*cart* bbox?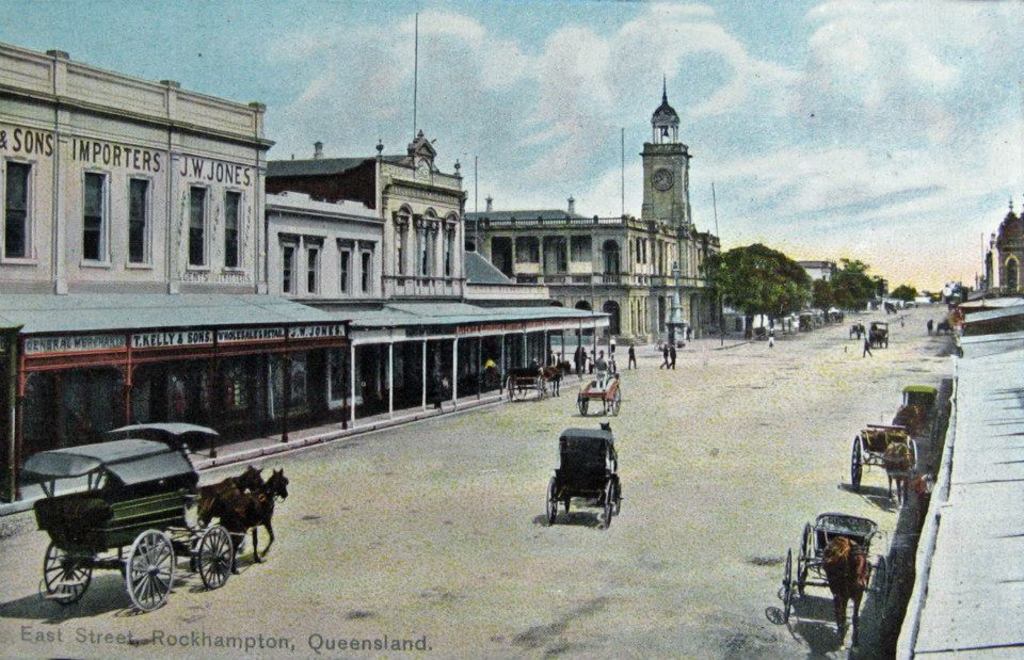
select_region(781, 509, 892, 631)
